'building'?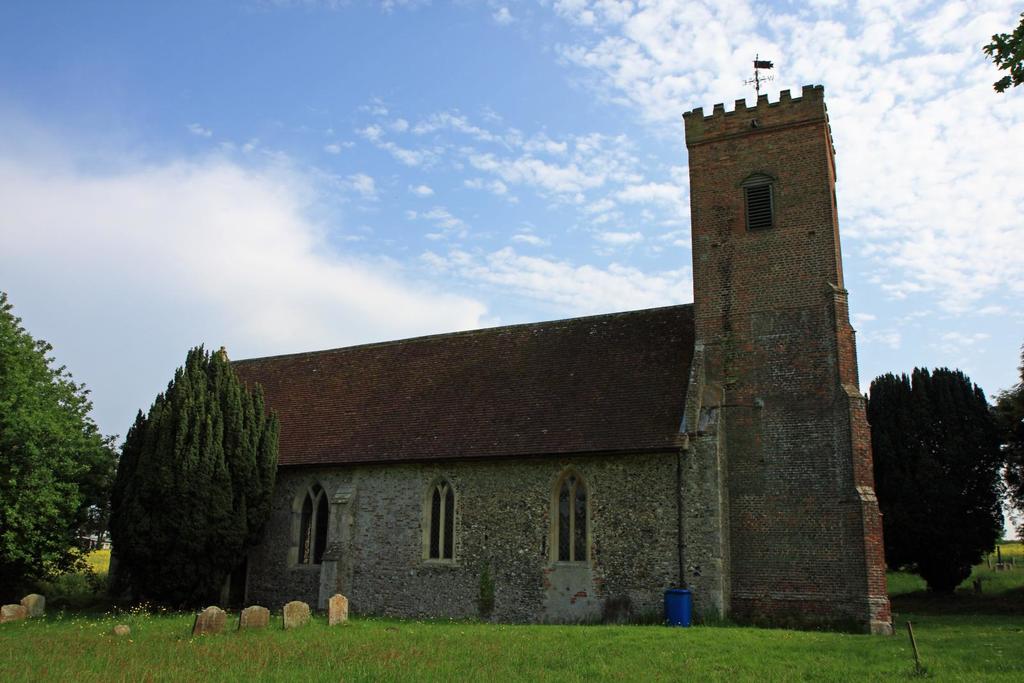
(229, 83, 892, 638)
